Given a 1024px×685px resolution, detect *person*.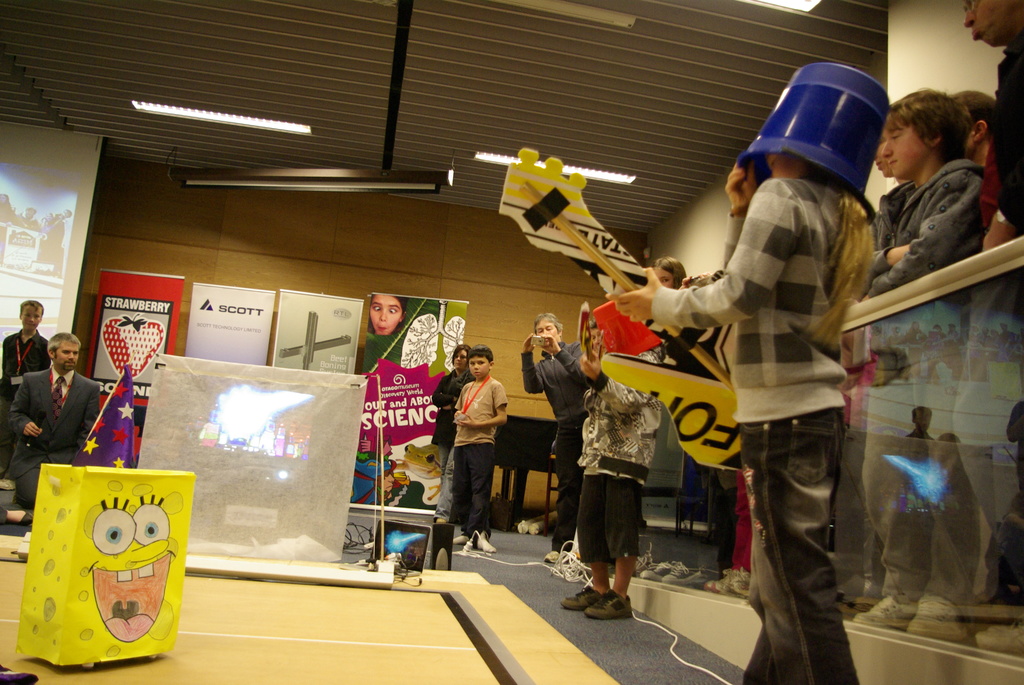
515,310,588,539.
